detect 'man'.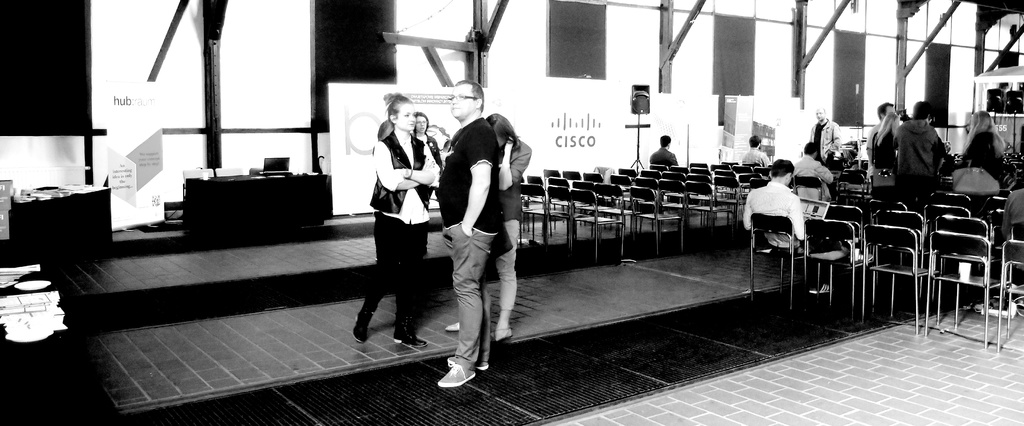
Detected at [740, 133, 772, 166].
